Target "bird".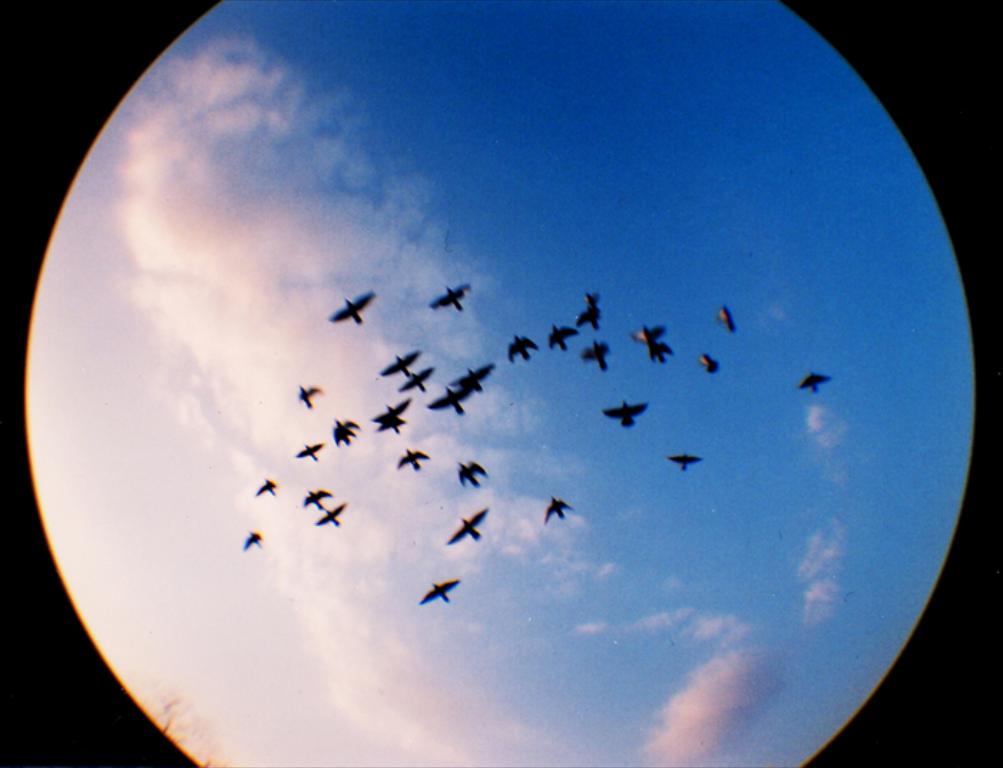
Target region: rect(424, 381, 470, 416).
